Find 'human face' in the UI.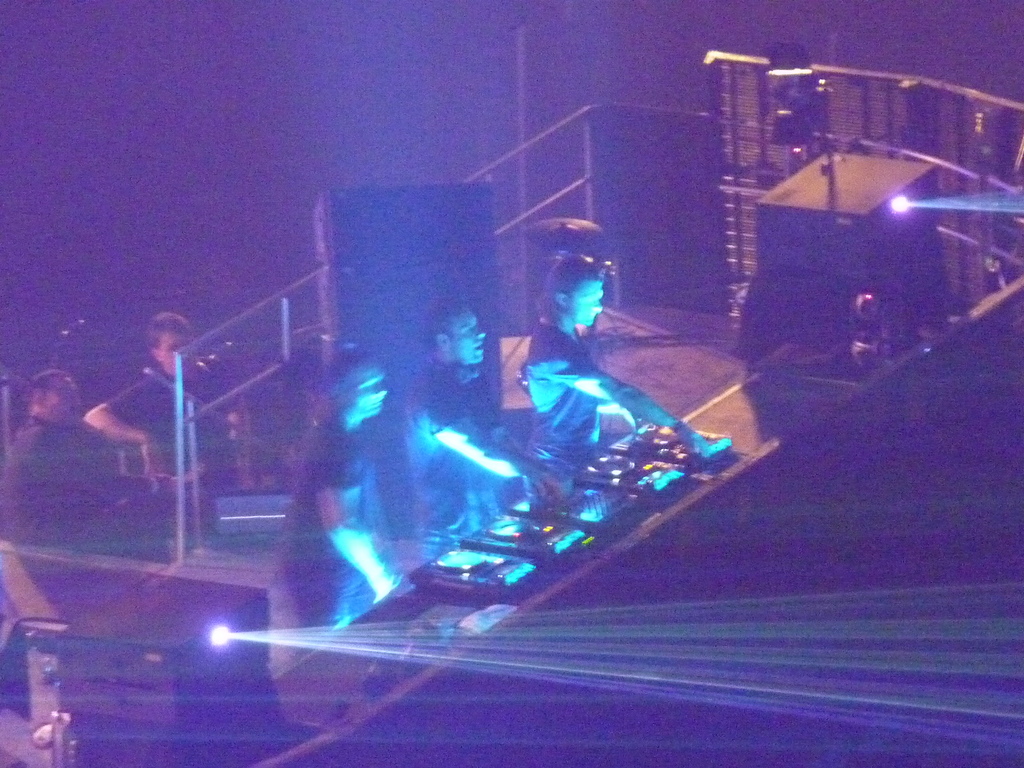
UI element at (x1=353, y1=365, x2=393, y2=424).
